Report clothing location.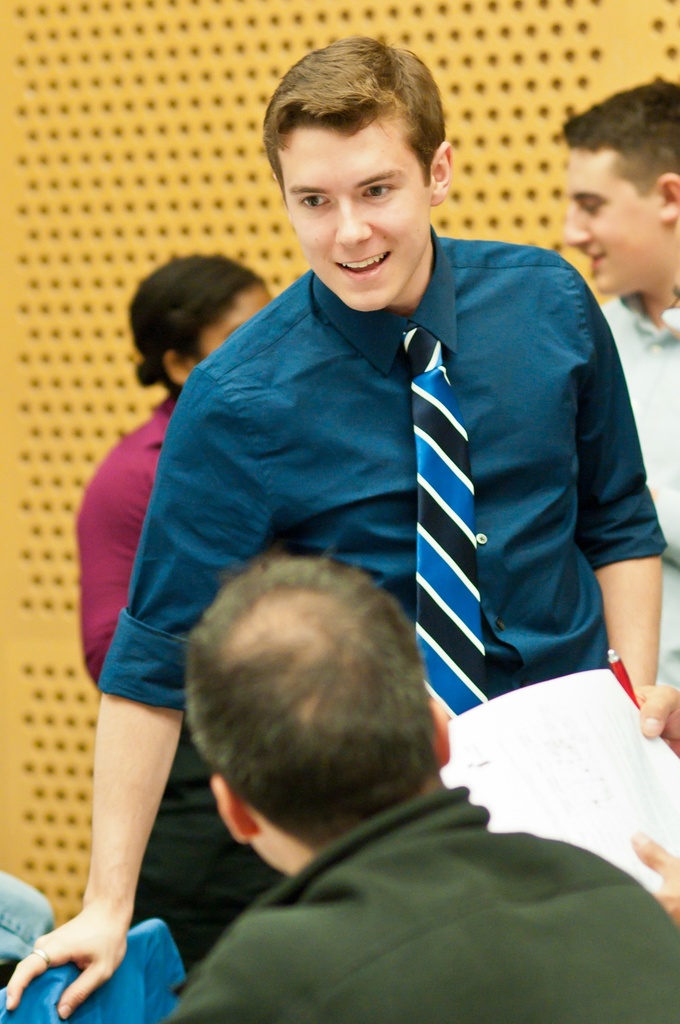
Report: [179,784,679,1023].
